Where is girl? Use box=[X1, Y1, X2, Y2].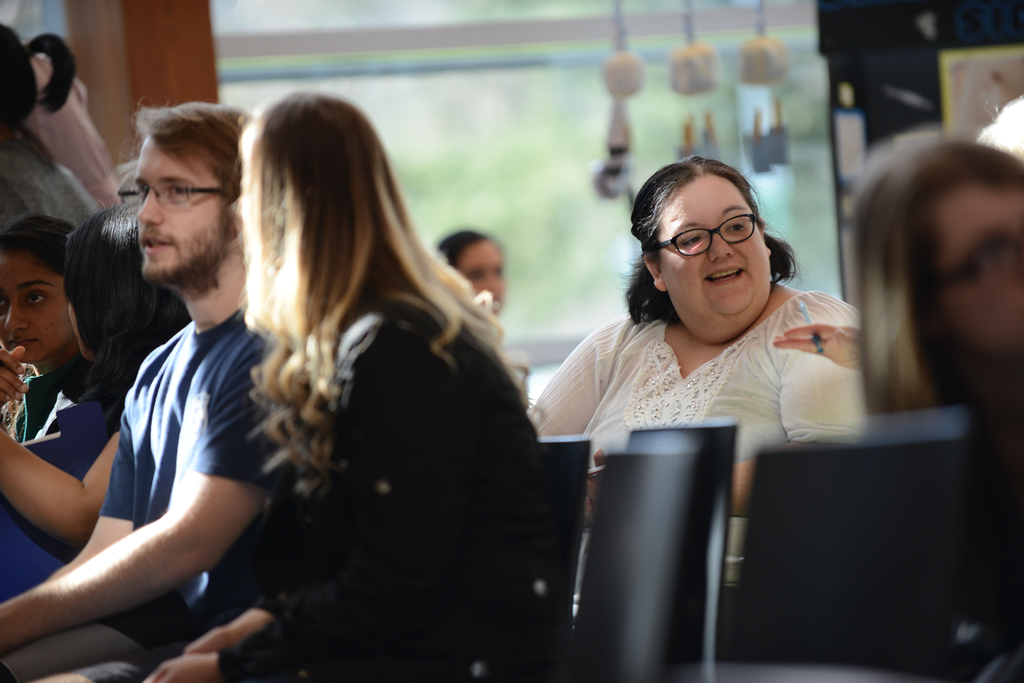
box=[147, 91, 552, 679].
